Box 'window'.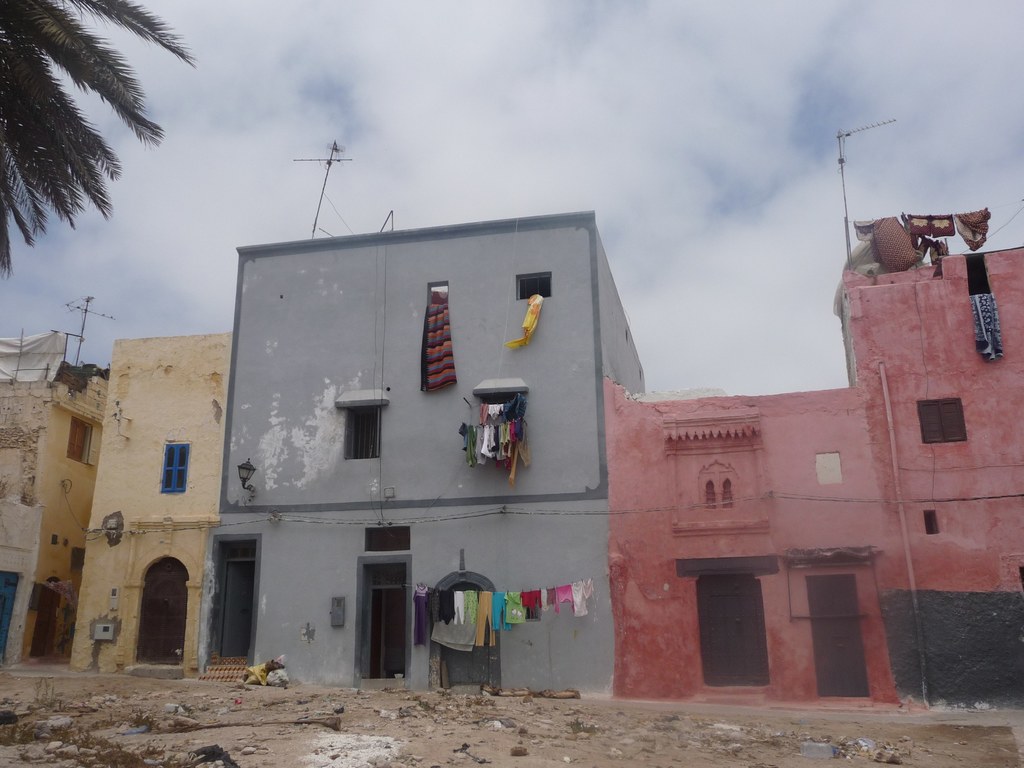
<region>158, 443, 193, 497</region>.
